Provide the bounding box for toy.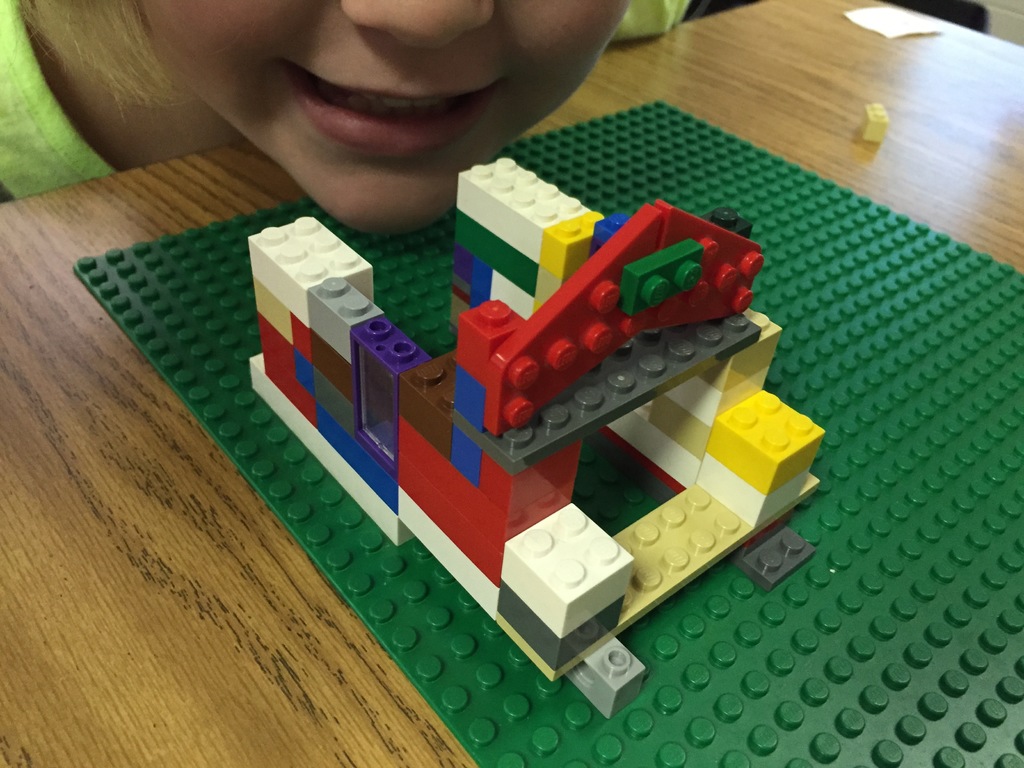
(left=235, top=145, right=848, bottom=734).
